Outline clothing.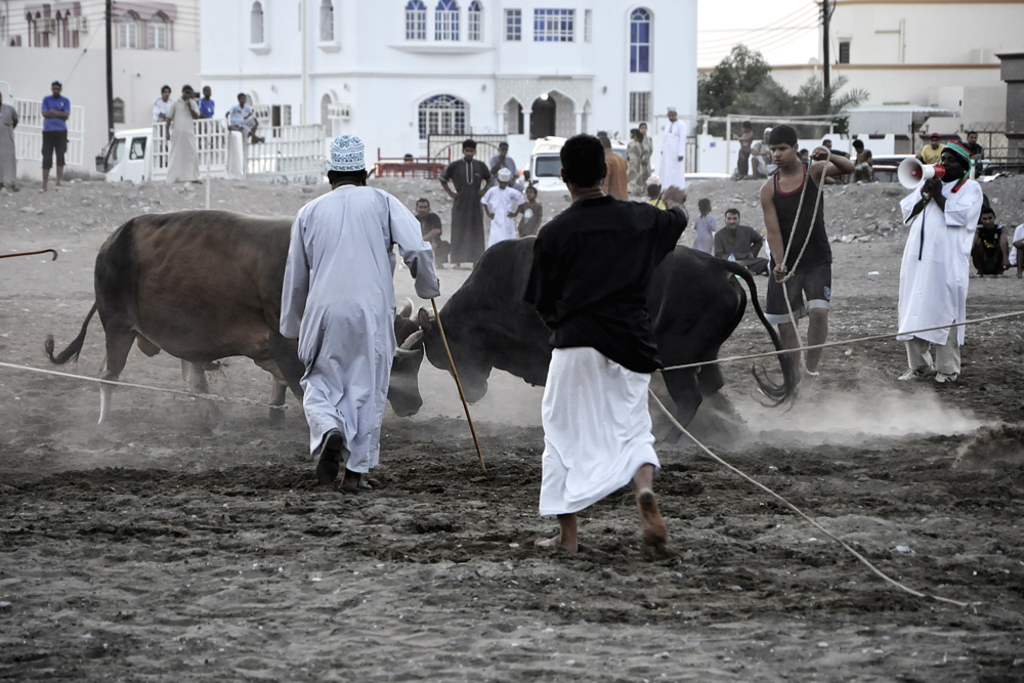
Outline: 901:142:994:371.
